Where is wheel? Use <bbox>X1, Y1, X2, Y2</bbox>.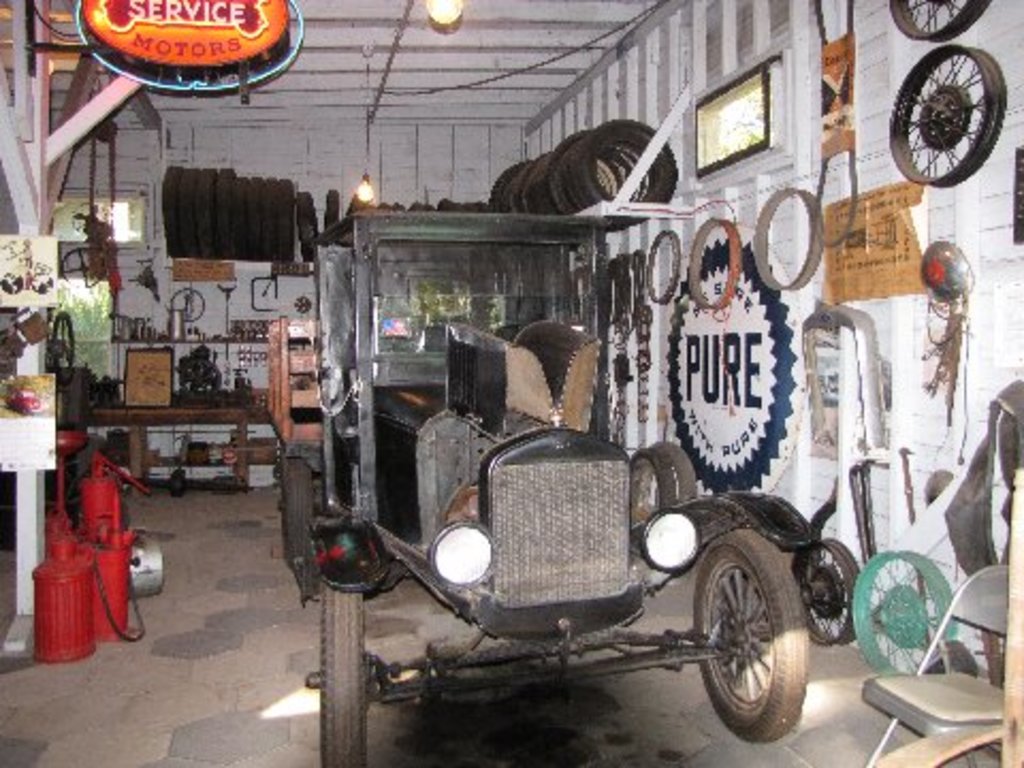
<bbox>297, 190, 316, 262</bbox>.
